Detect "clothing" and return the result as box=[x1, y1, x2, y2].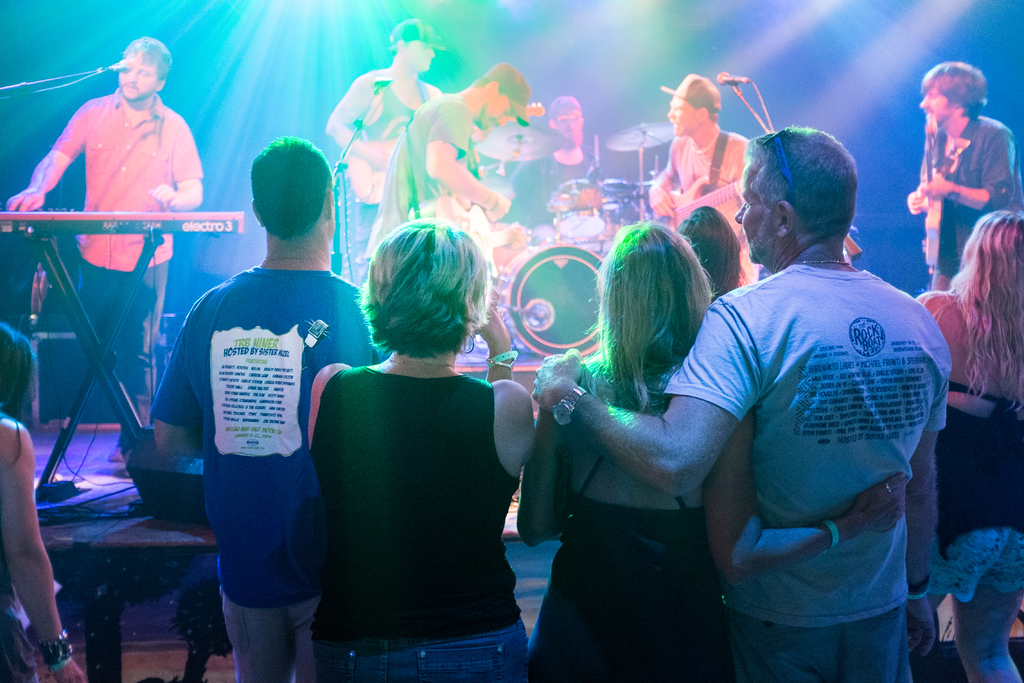
box=[0, 416, 40, 682].
